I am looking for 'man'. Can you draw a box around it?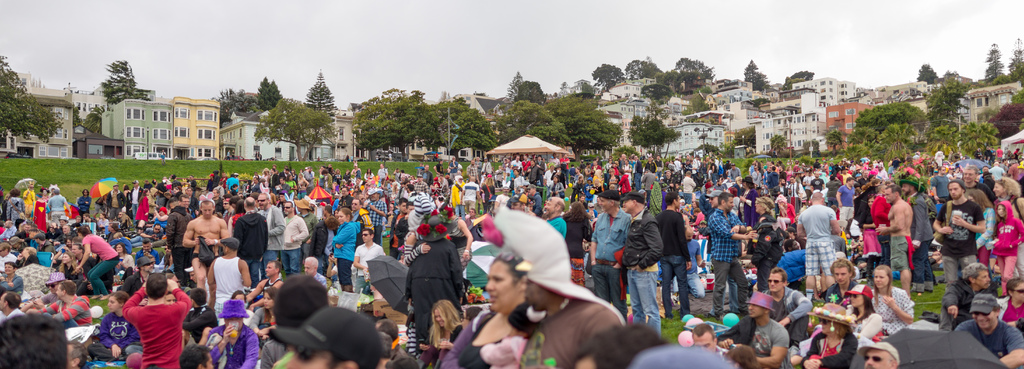
Sure, the bounding box is <box>998,149,1005,161</box>.
